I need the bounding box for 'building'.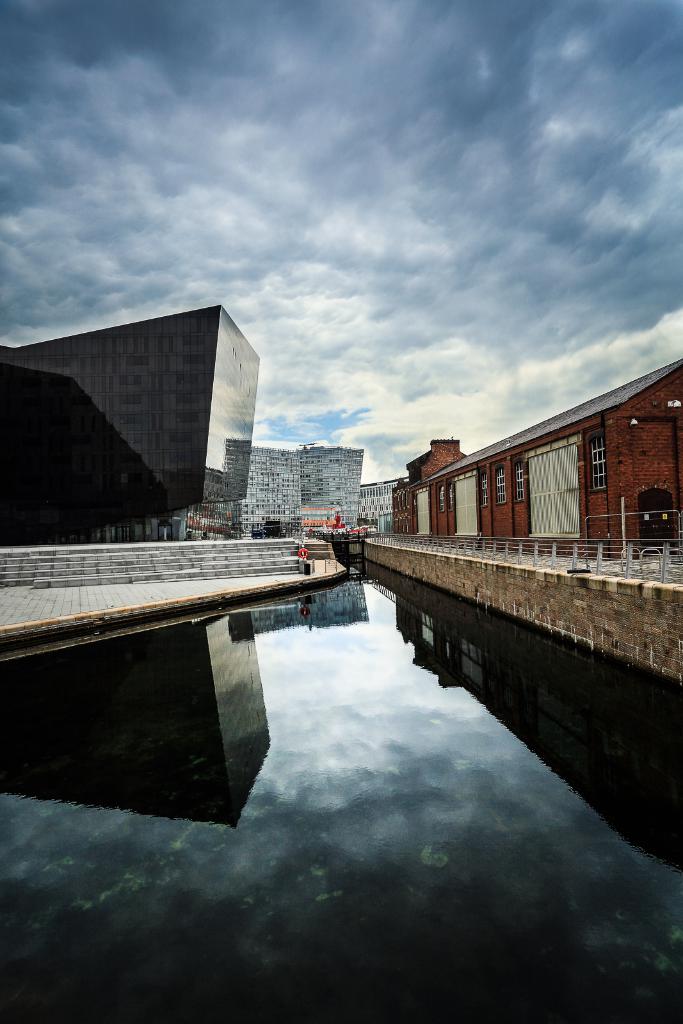
Here it is: (x1=3, y1=303, x2=264, y2=541).
